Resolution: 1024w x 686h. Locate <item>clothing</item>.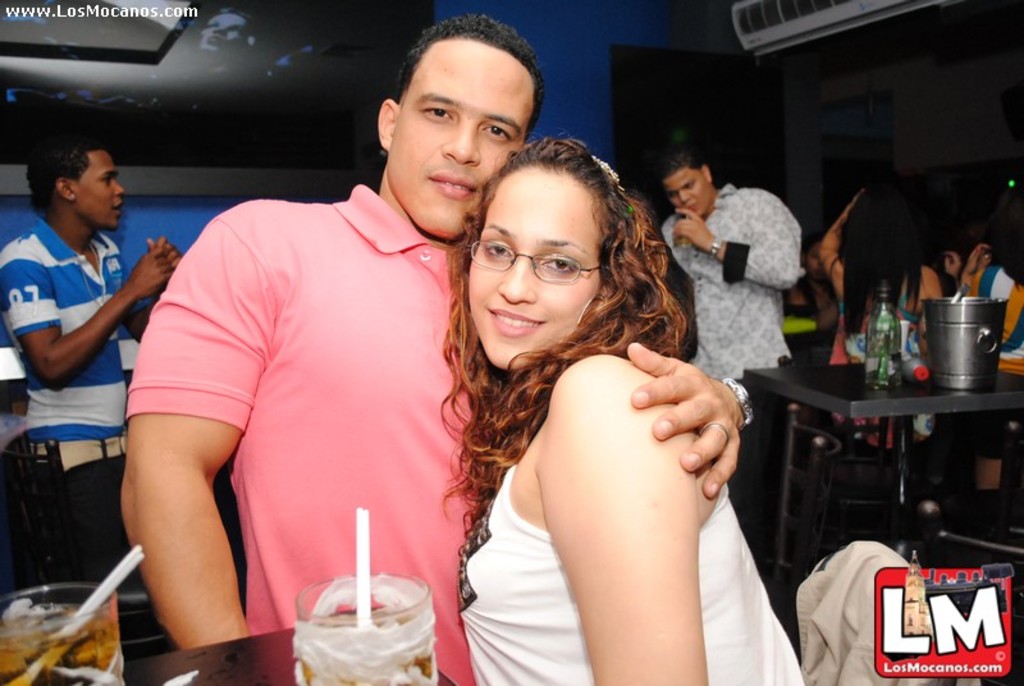
l=660, t=173, r=801, b=532.
